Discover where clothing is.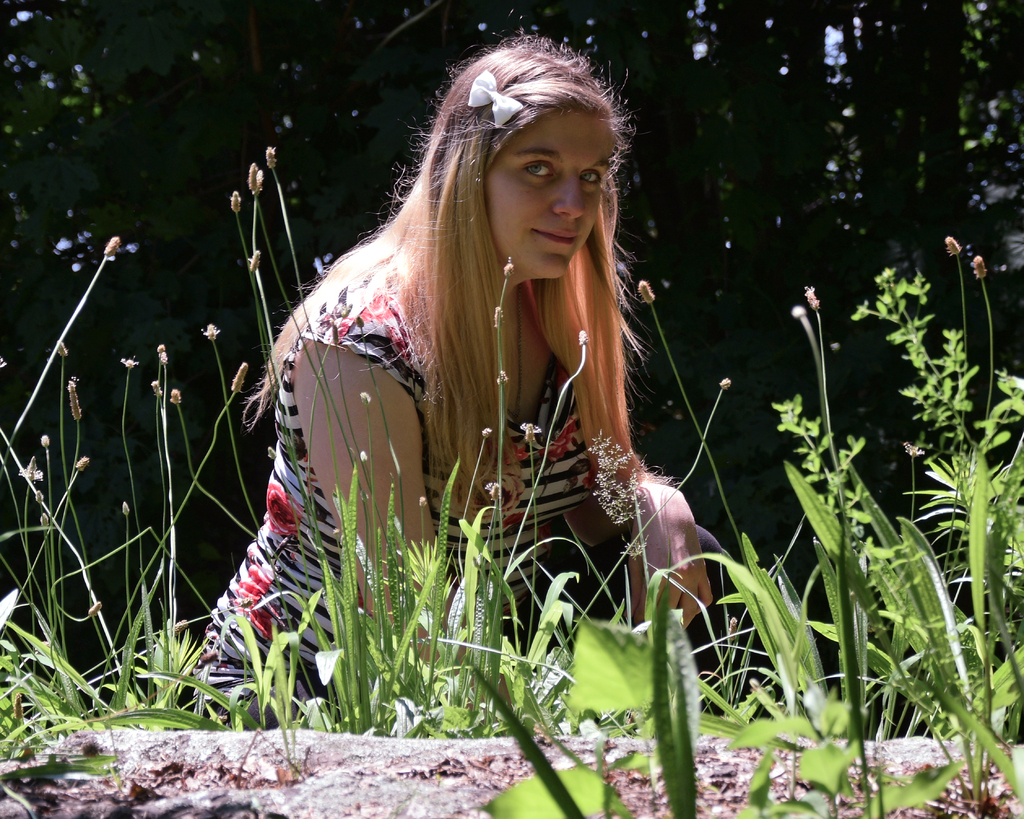
Discovered at bbox(198, 209, 614, 660).
